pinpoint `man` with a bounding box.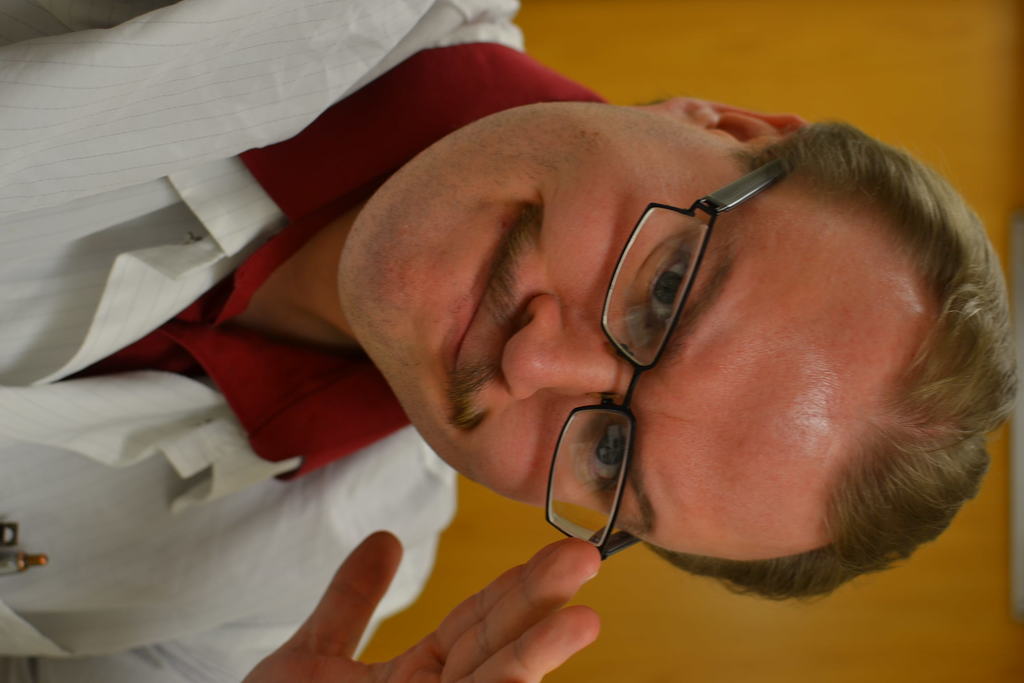
216:33:1023:682.
